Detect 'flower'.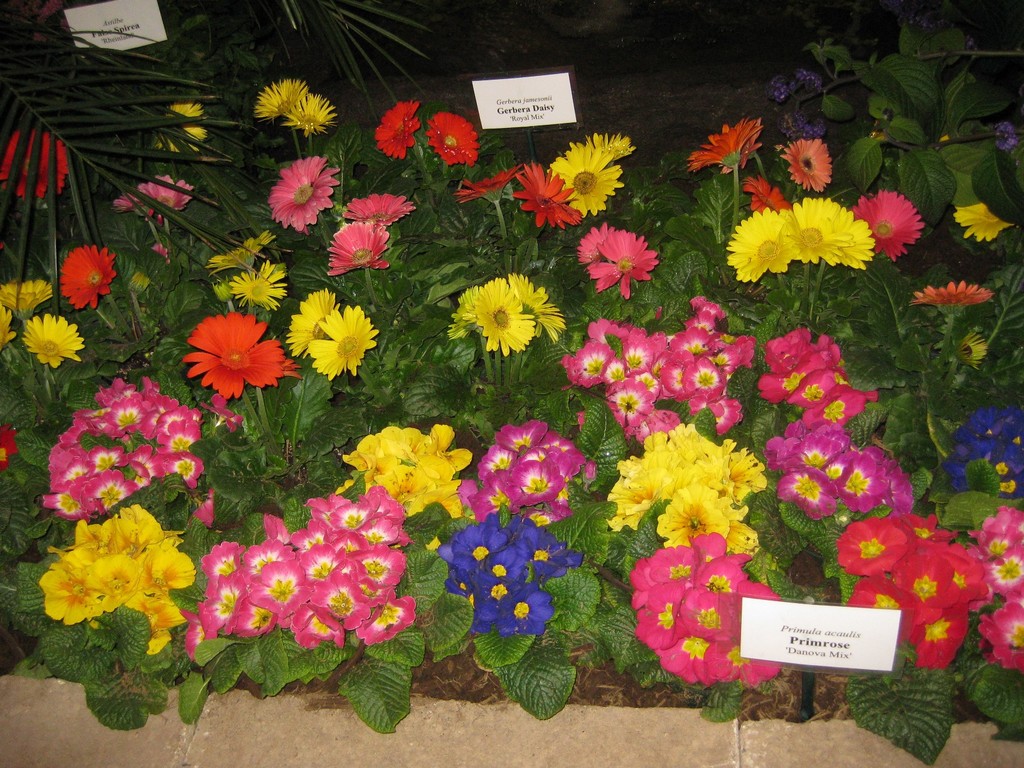
Detected at left=36, top=32, right=47, bottom=42.
